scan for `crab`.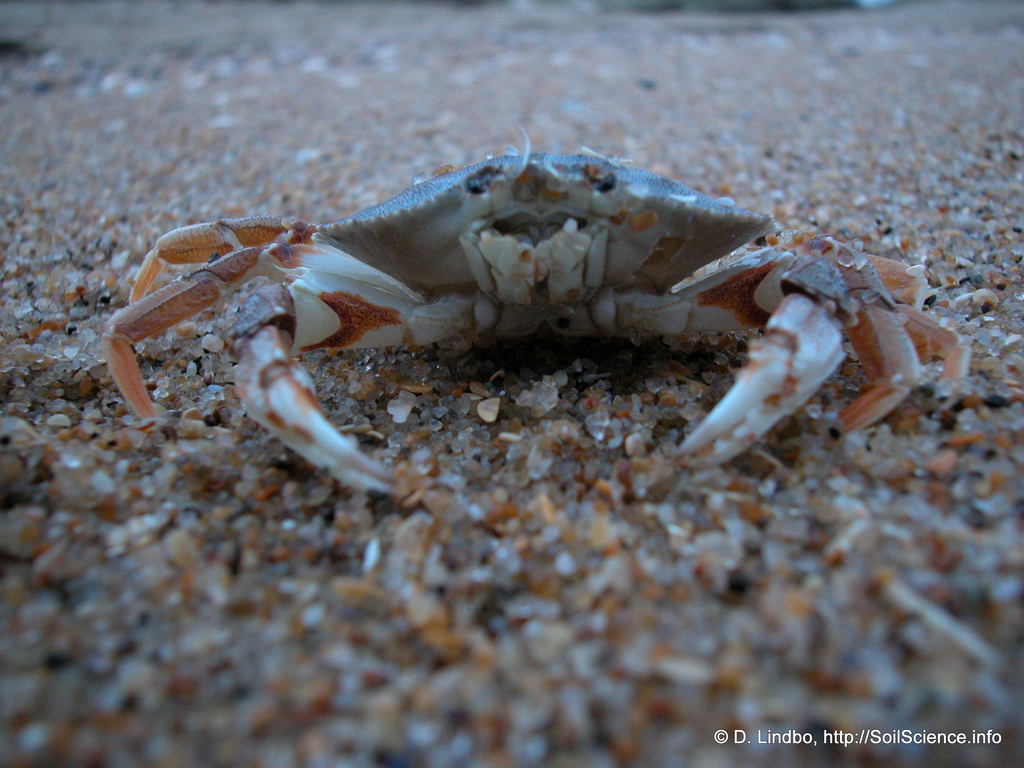
Scan result: <region>97, 128, 973, 516</region>.
